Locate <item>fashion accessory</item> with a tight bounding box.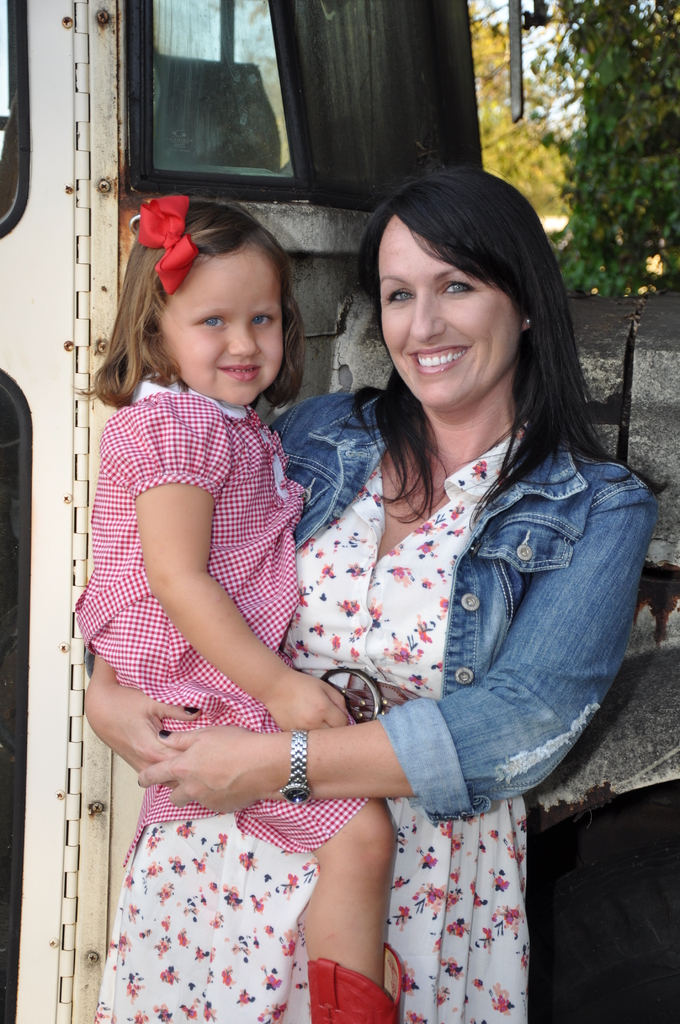
rect(159, 730, 170, 739).
